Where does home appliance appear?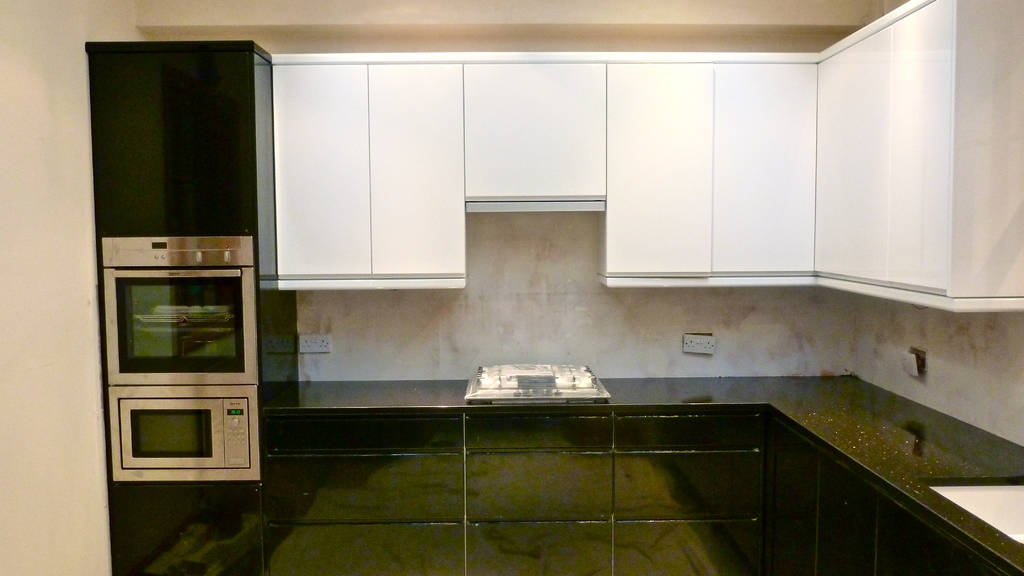
Appears at (73, 45, 278, 502).
